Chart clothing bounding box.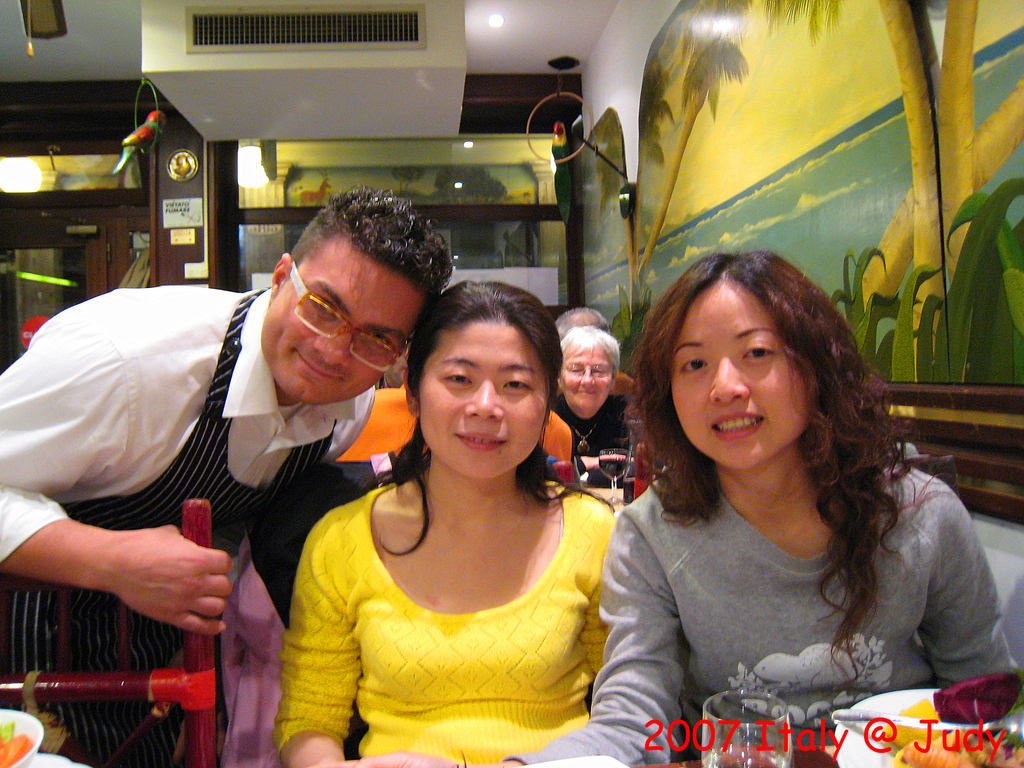
Charted: box=[487, 461, 1016, 767].
